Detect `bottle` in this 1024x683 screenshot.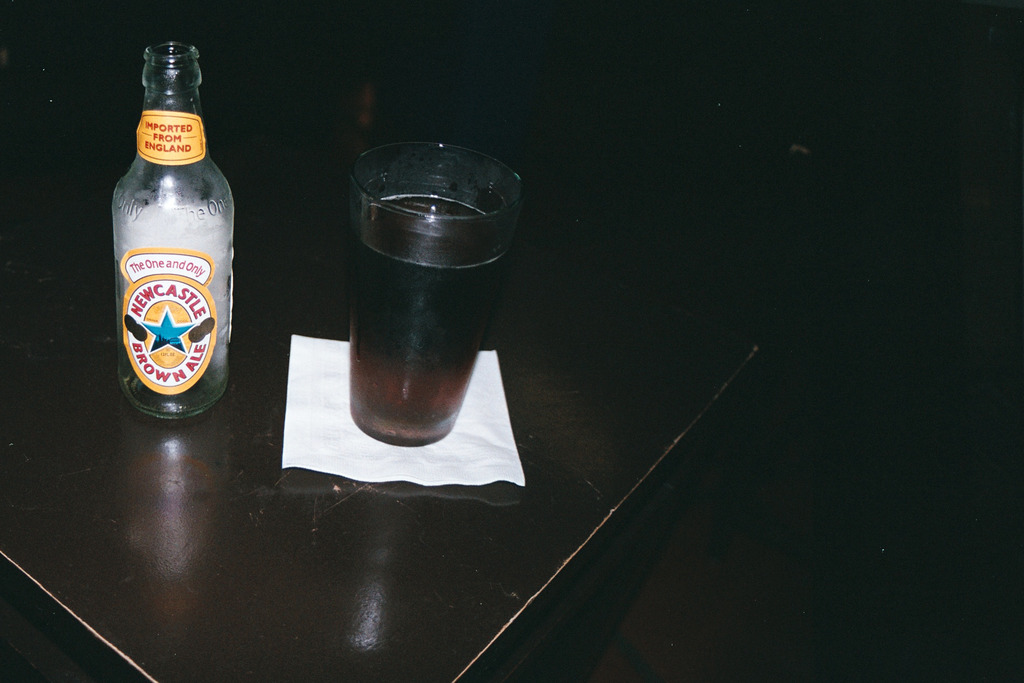
Detection: rect(96, 47, 233, 427).
